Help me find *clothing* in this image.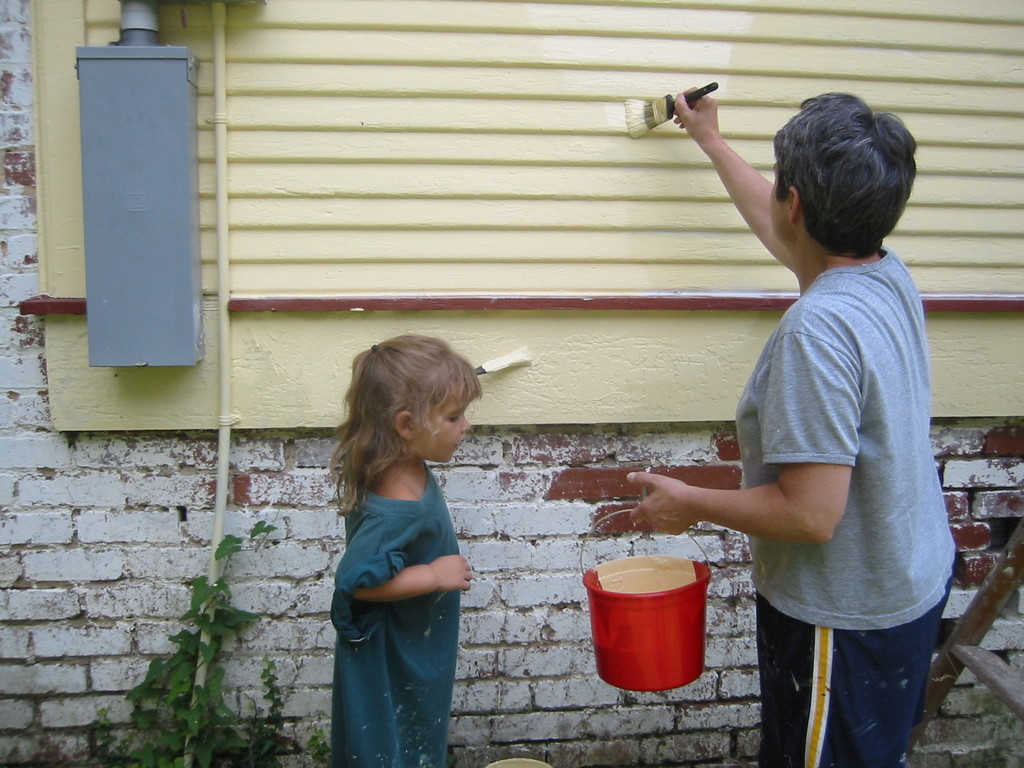
Found it: {"x1": 669, "y1": 156, "x2": 943, "y2": 747}.
